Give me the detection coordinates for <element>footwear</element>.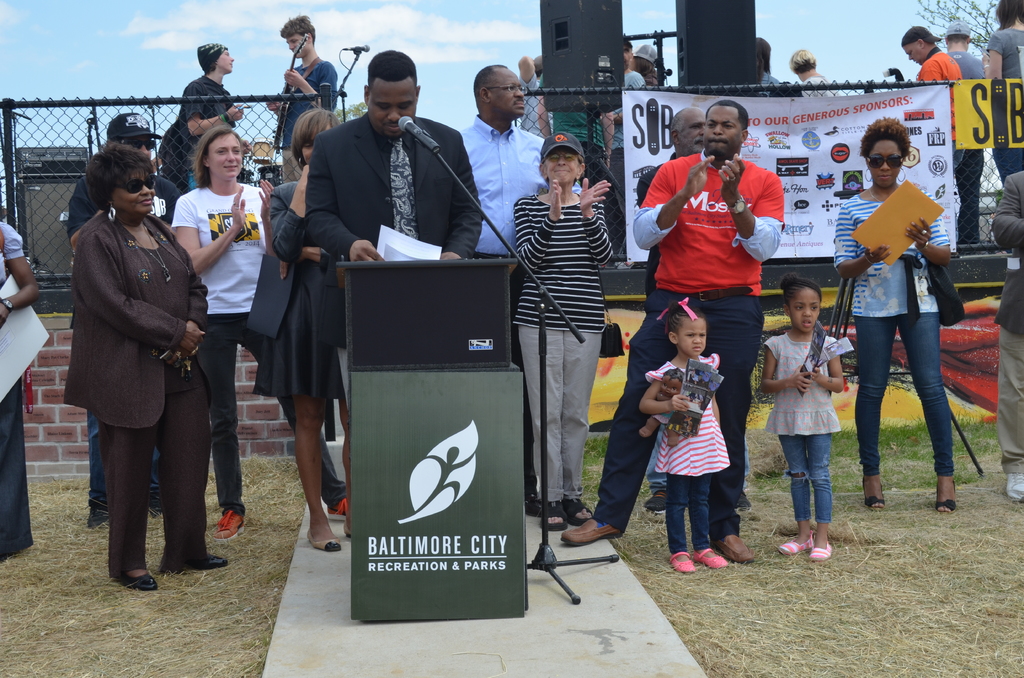
select_region(325, 495, 347, 525).
